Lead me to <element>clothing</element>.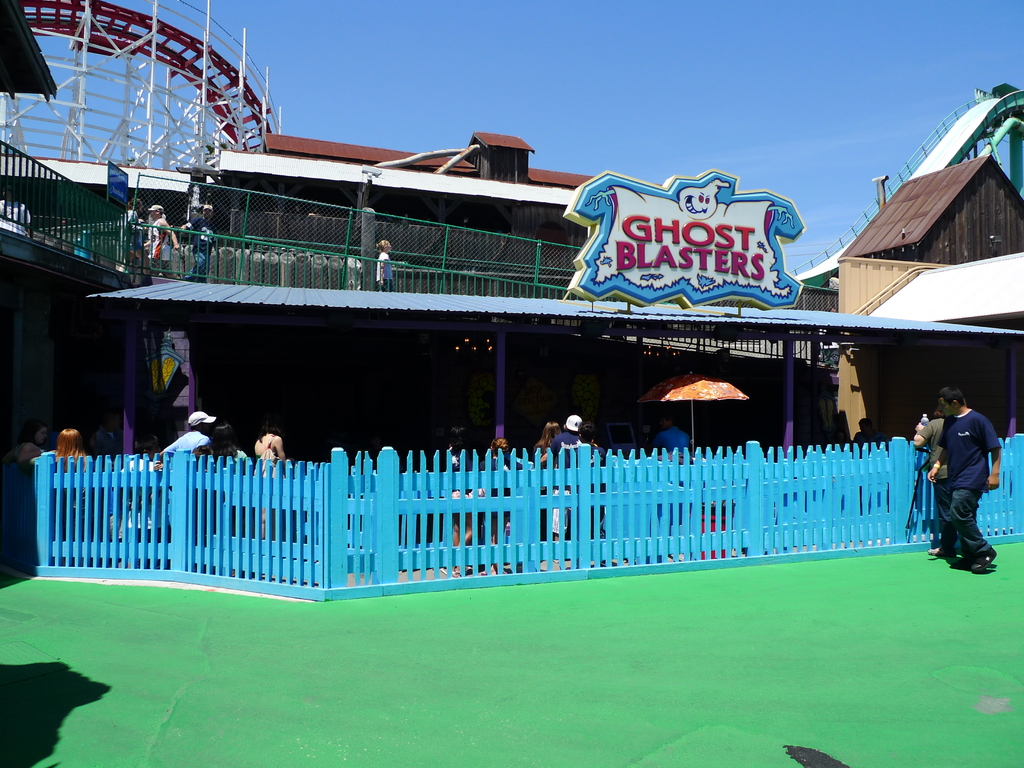
Lead to {"x1": 551, "y1": 429, "x2": 582, "y2": 537}.
